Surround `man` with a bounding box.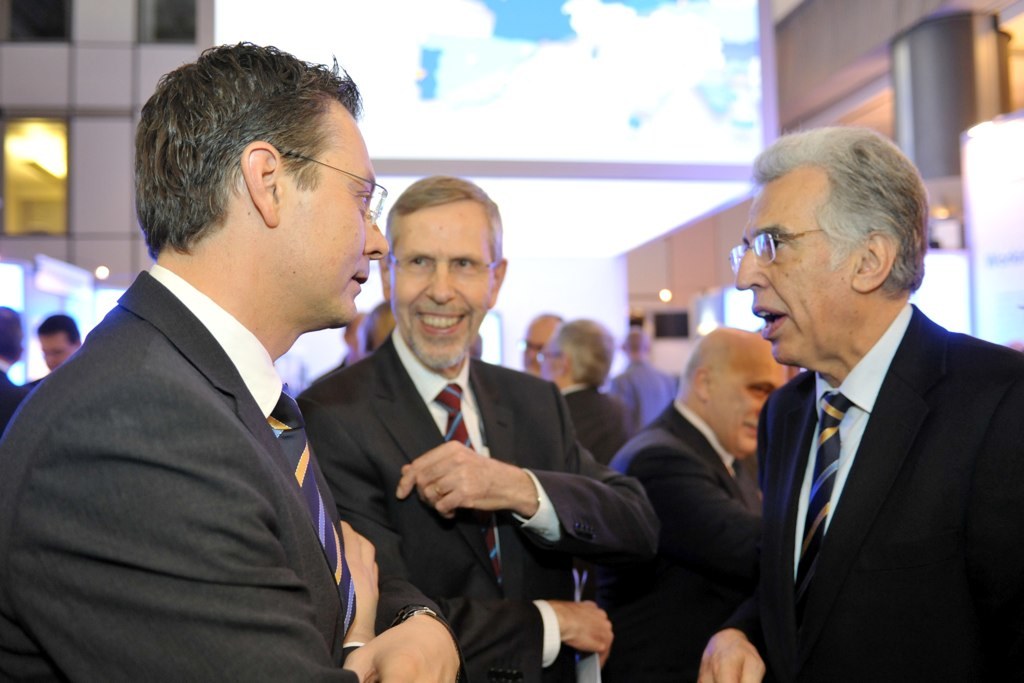
(14, 307, 87, 400).
